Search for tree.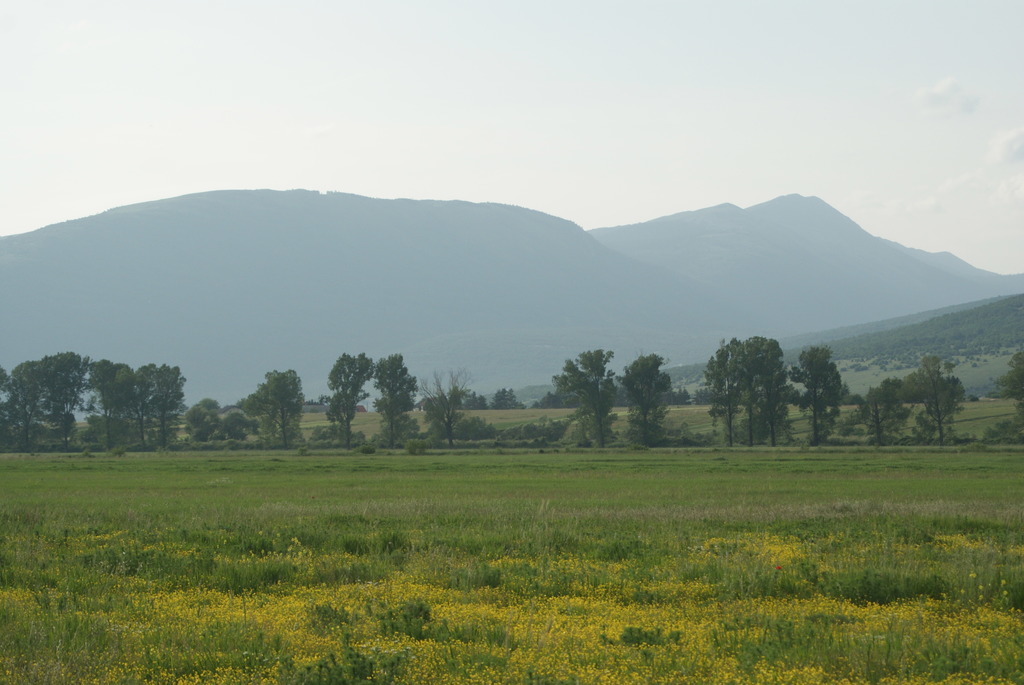
Found at {"left": 619, "top": 345, "right": 674, "bottom": 444}.
